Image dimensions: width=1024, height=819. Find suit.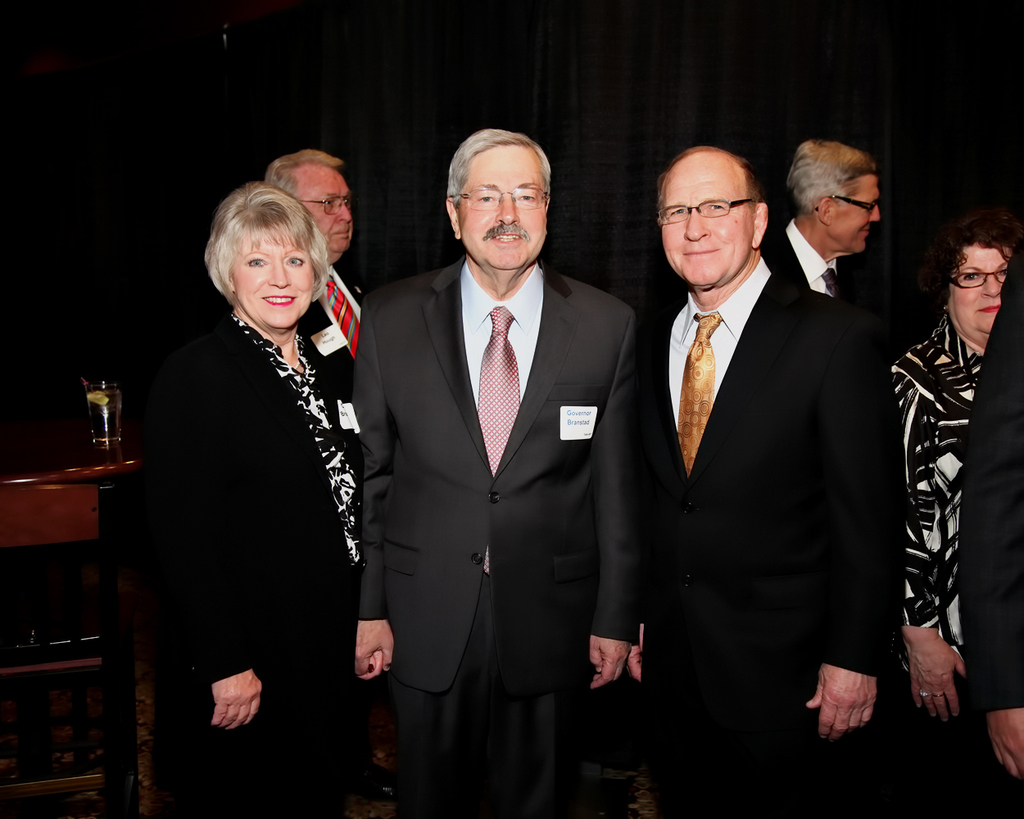
<region>356, 255, 637, 818</region>.
